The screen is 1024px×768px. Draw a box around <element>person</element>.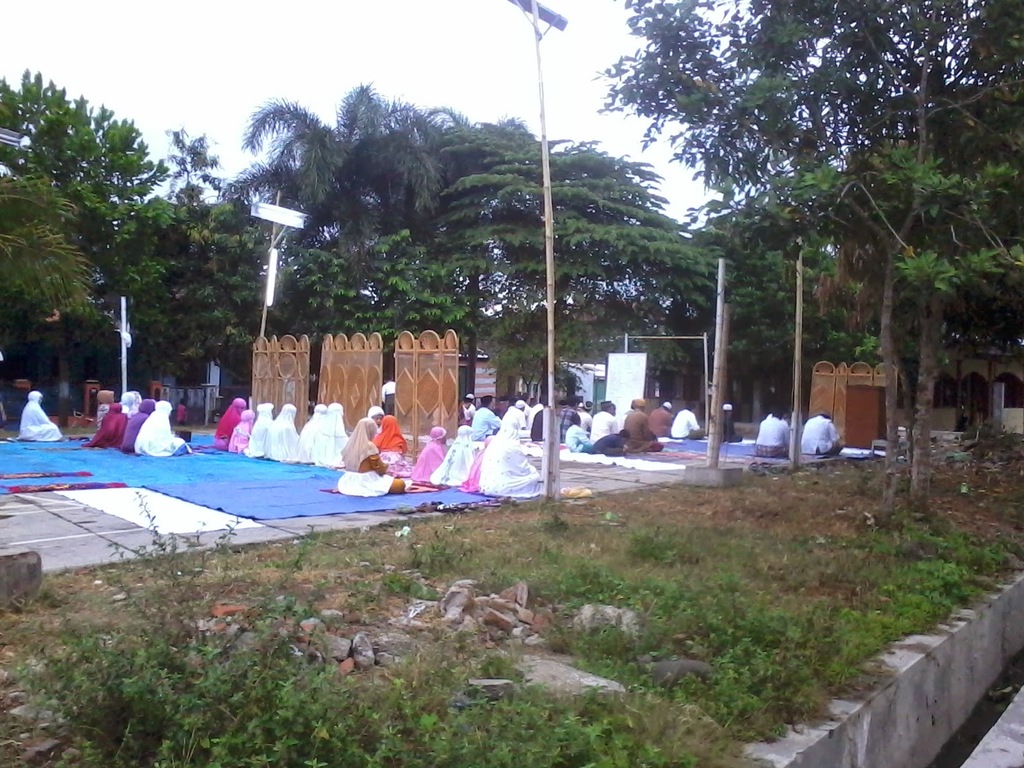
rect(376, 371, 398, 410).
